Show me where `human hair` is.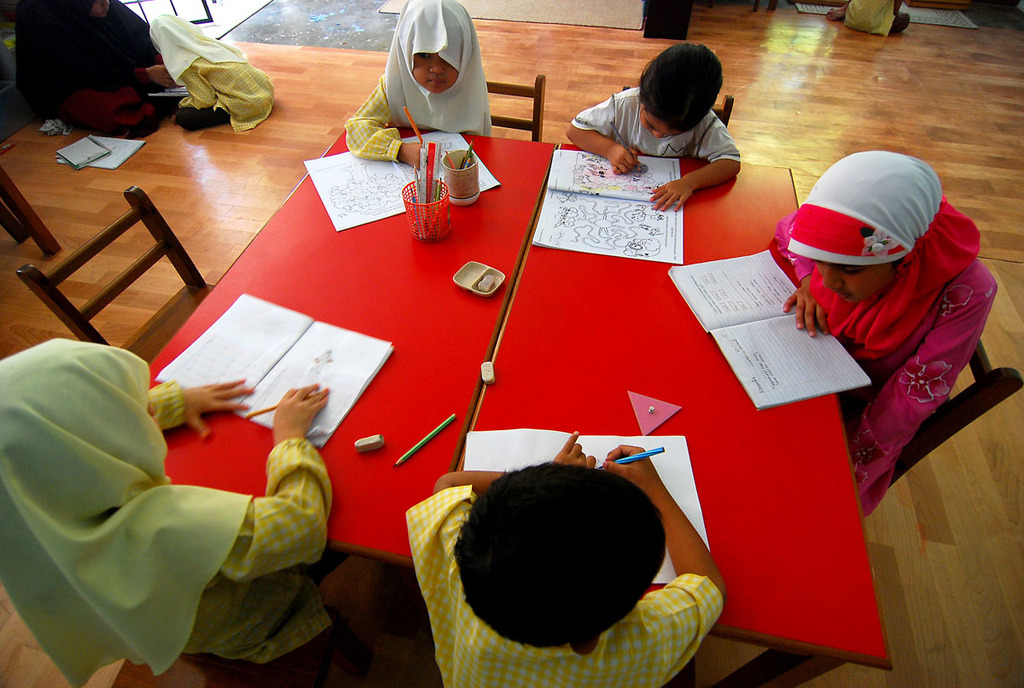
`human hair` is at Rect(640, 37, 724, 118).
